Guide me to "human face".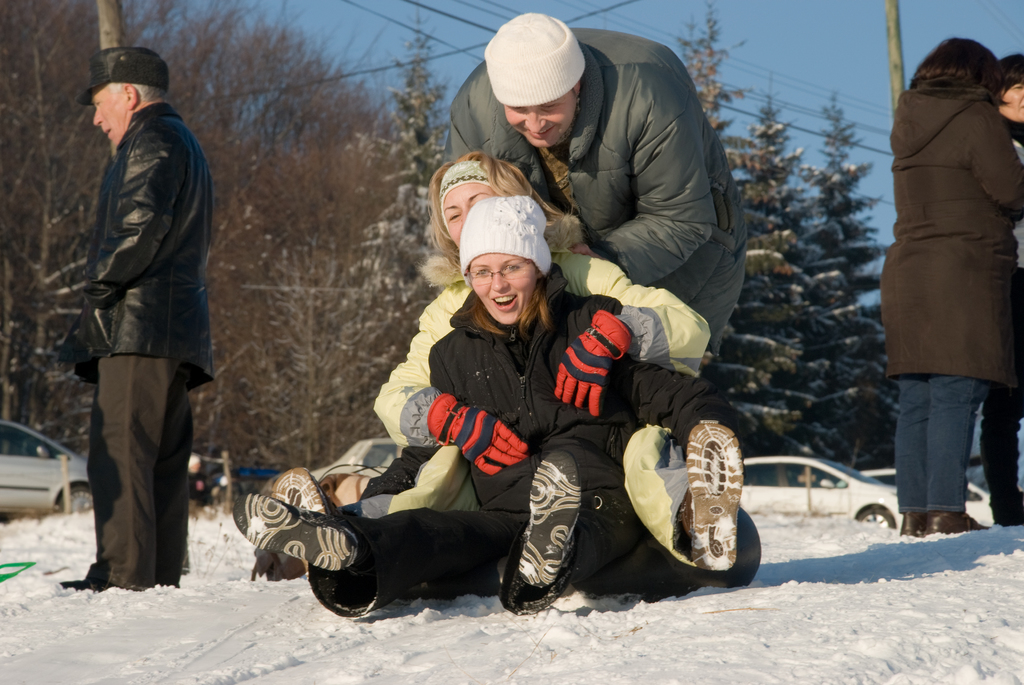
Guidance: <box>999,77,1023,118</box>.
